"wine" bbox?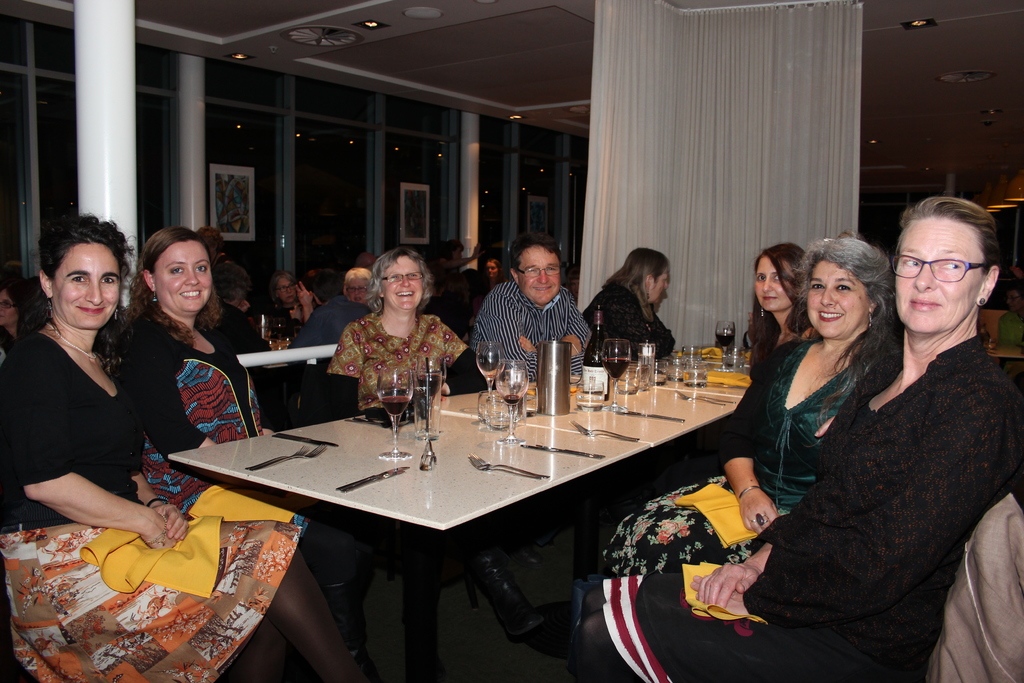
<bbox>716, 332, 735, 349</bbox>
